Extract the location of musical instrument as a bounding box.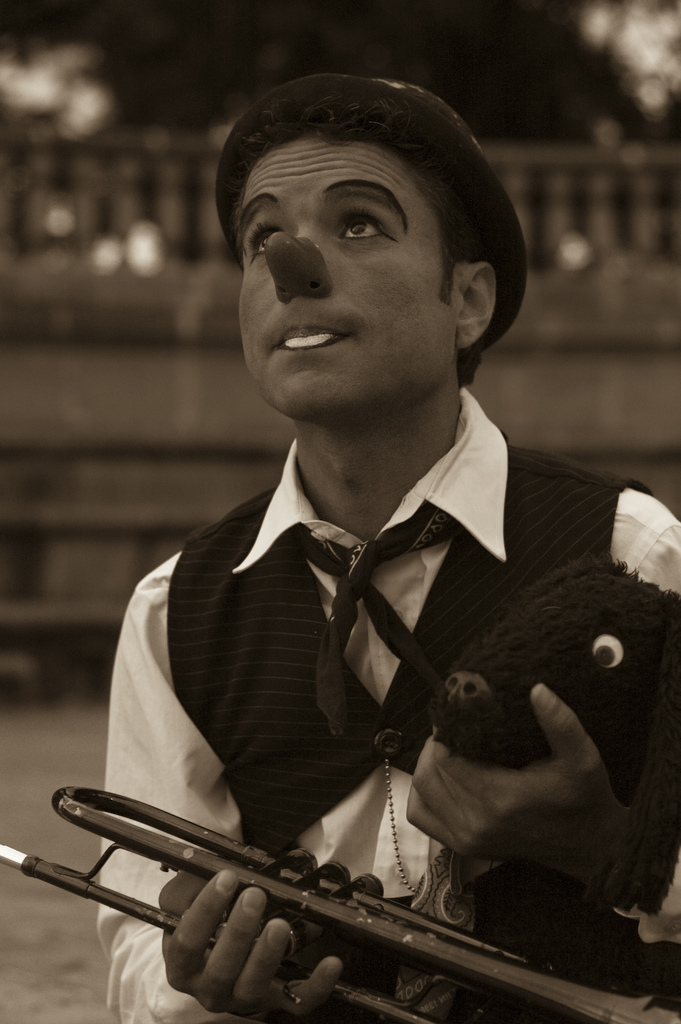
select_region(0, 780, 680, 1023).
